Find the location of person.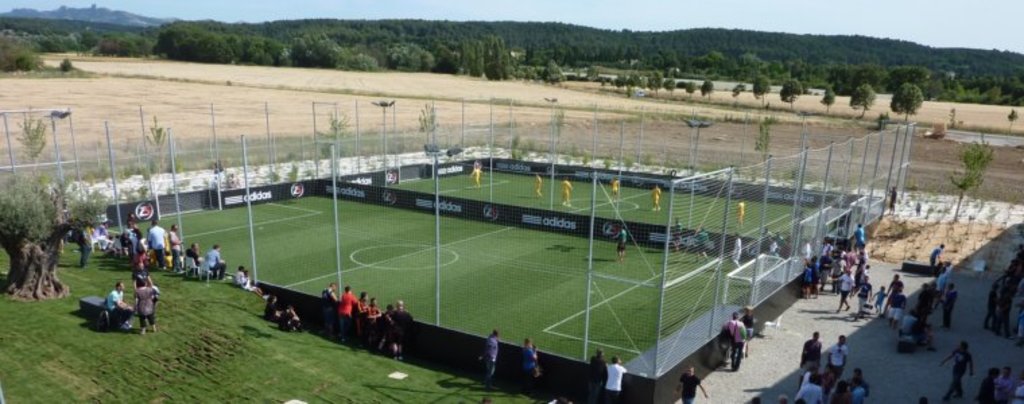
Location: box=[604, 358, 635, 396].
